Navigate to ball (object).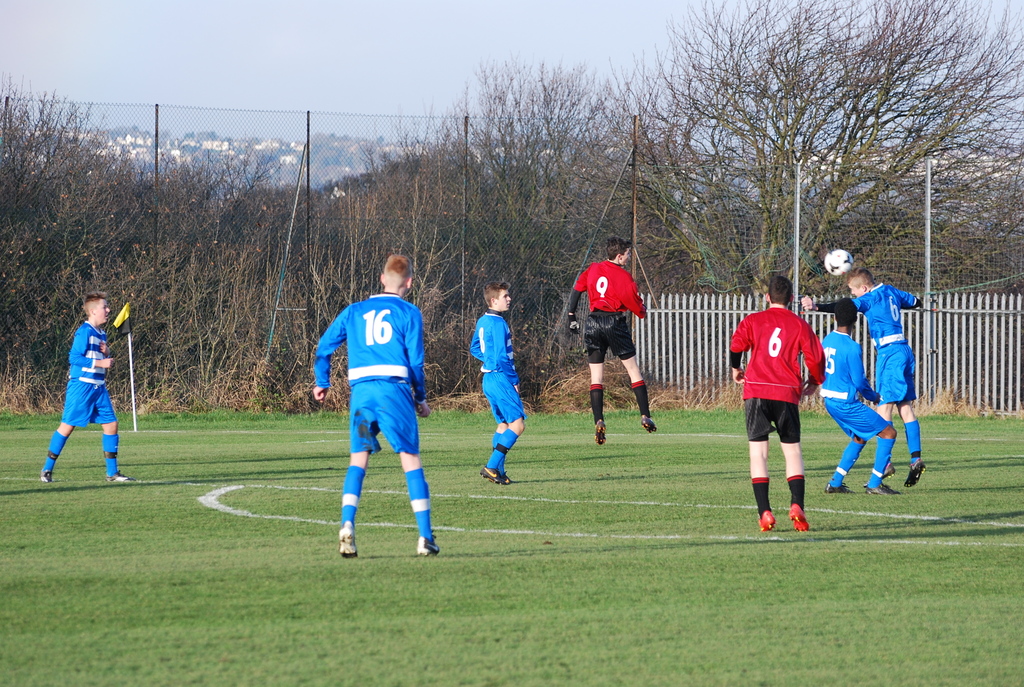
Navigation target: x1=826 y1=249 x2=851 y2=276.
